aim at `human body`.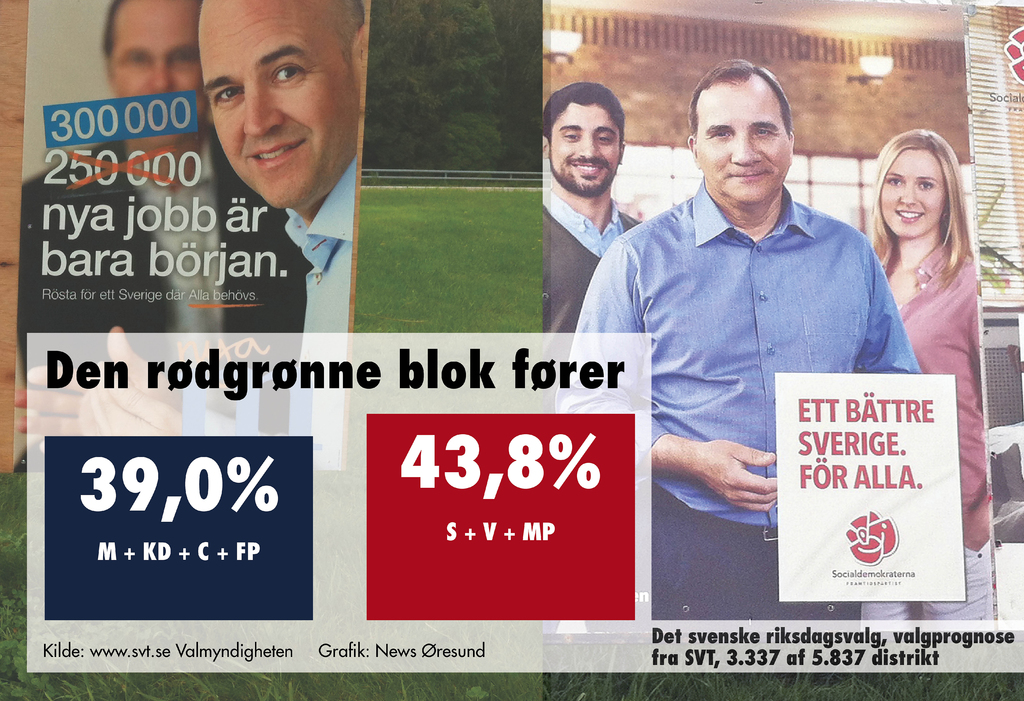
Aimed at (left=18, top=0, right=312, bottom=430).
